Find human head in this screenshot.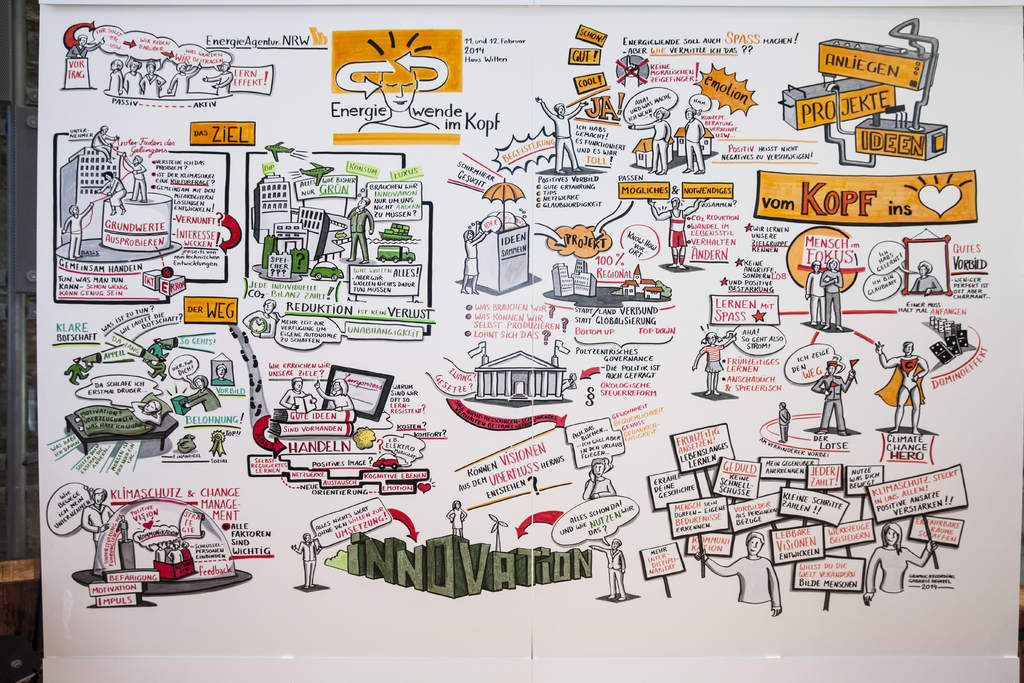
The bounding box for human head is detection(129, 59, 141, 70).
